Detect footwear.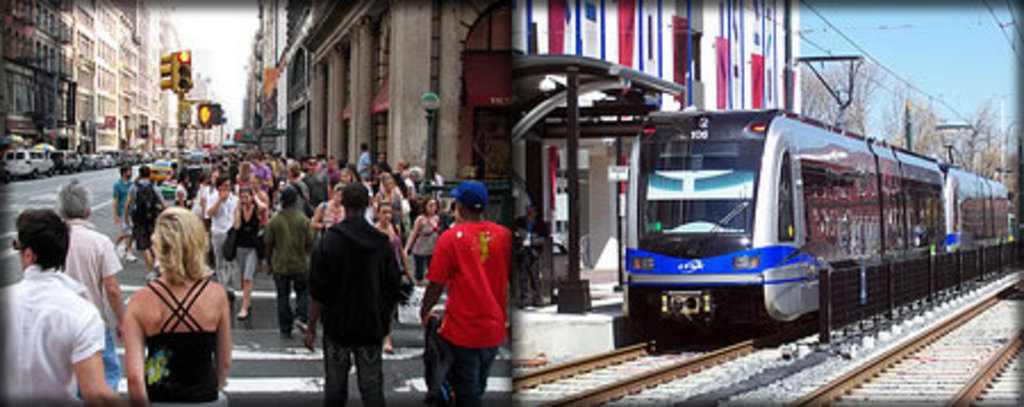
Detected at [x1=239, y1=309, x2=253, y2=323].
